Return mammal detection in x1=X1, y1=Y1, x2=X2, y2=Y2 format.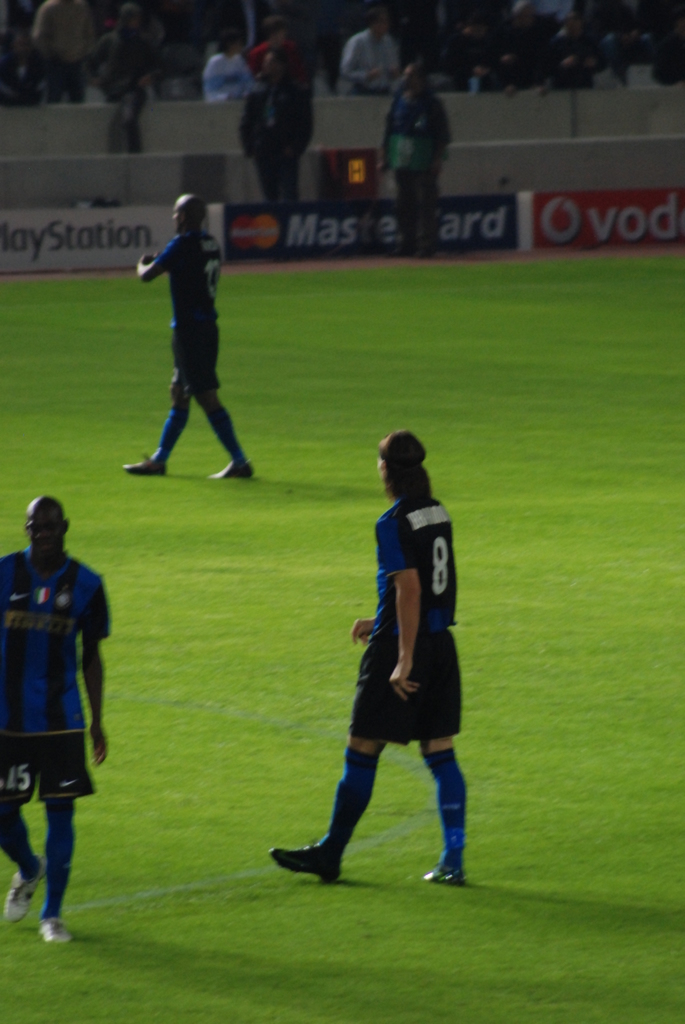
x1=0, y1=496, x2=106, y2=947.
